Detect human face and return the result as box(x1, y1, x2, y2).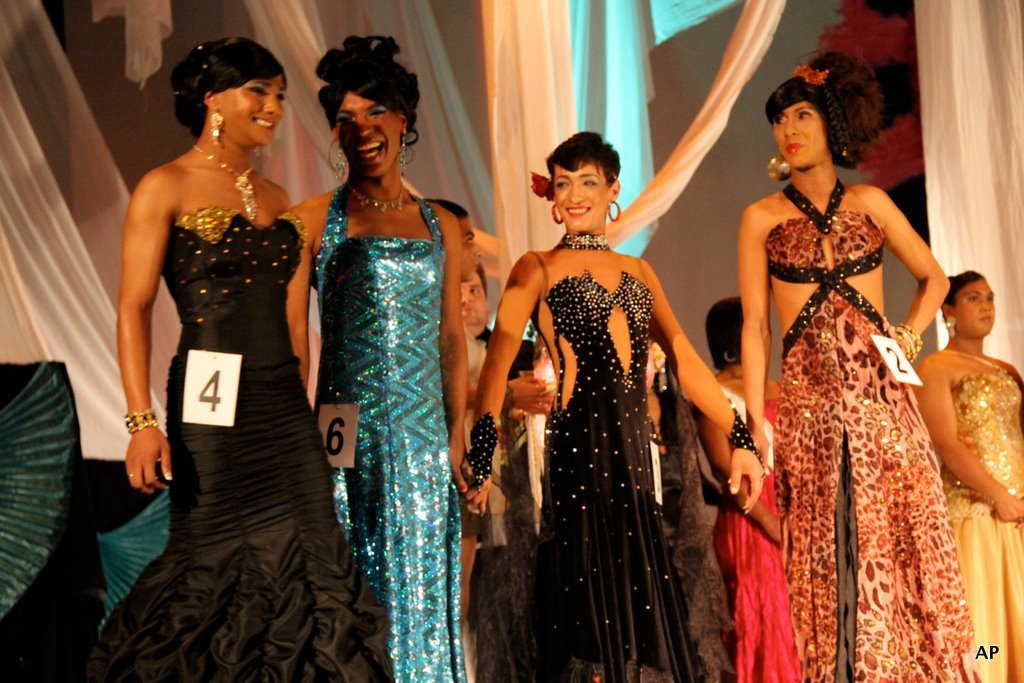
box(214, 73, 283, 147).
